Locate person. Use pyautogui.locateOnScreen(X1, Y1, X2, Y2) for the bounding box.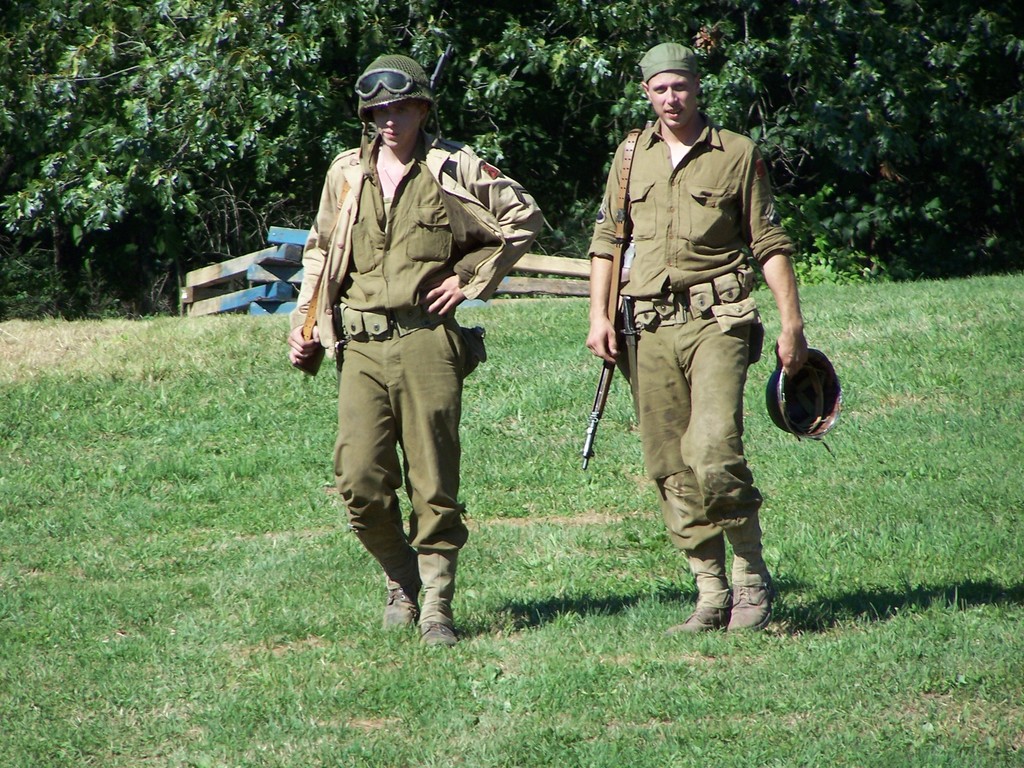
pyautogui.locateOnScreen(596, 74, 800, 651).
